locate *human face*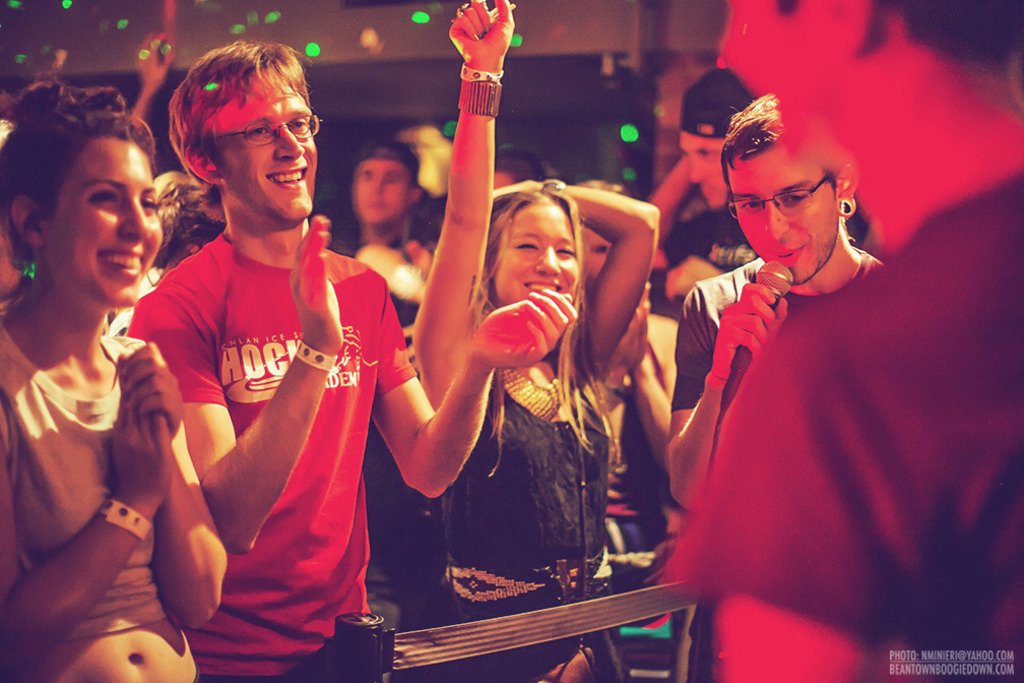
Rect(347, 158, 414, 227)
